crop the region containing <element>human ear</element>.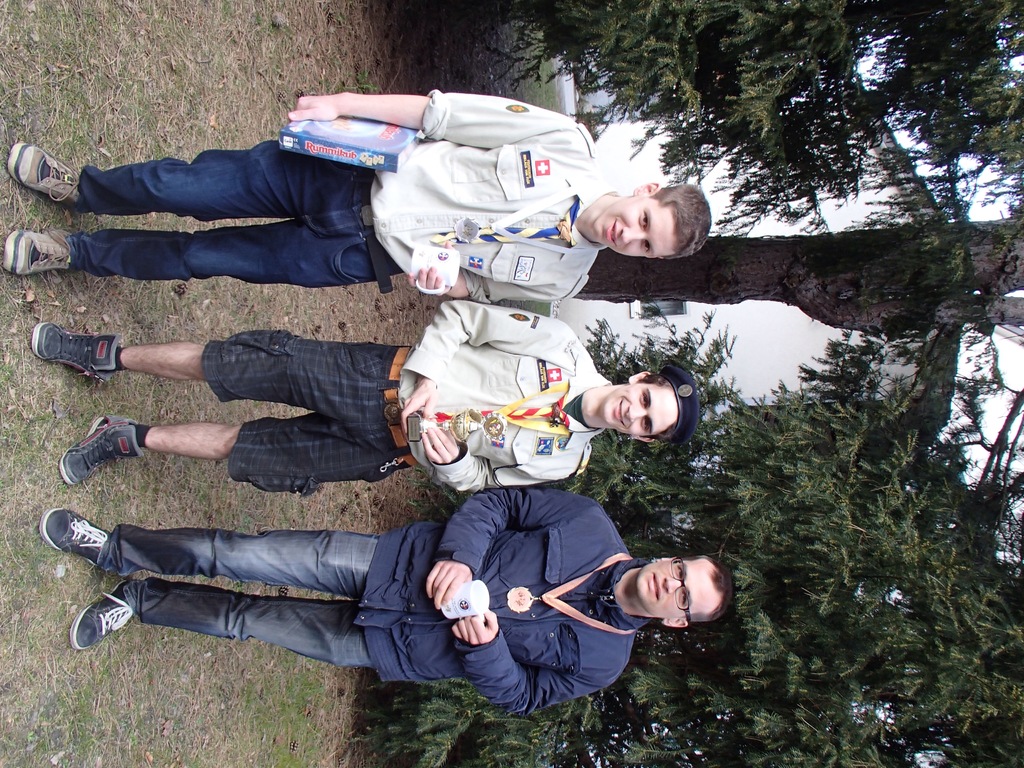
Crop region: (628, 374, 652, 381).
